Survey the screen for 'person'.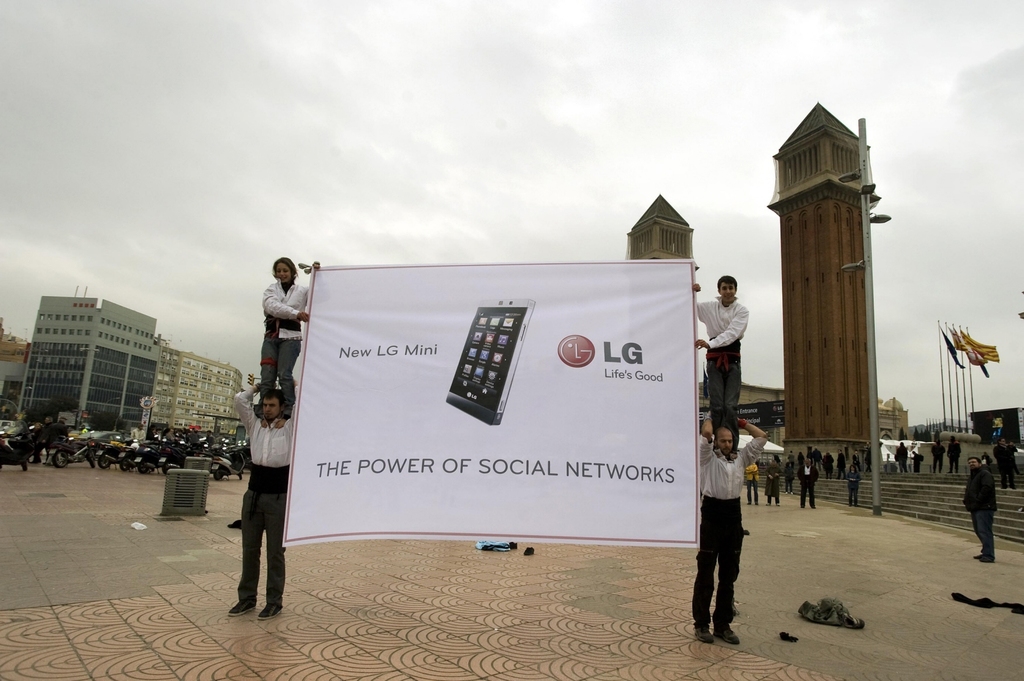
Survey found: [960,460,1002,563].
